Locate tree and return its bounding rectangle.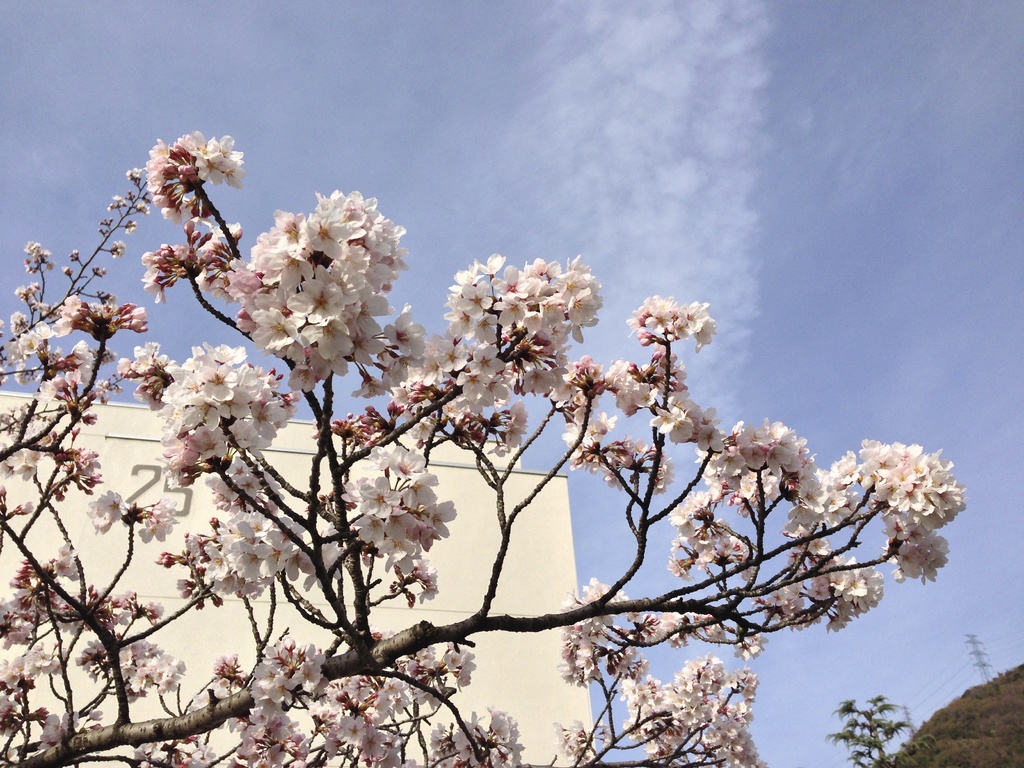
detection(824, 695, 915, 767).
